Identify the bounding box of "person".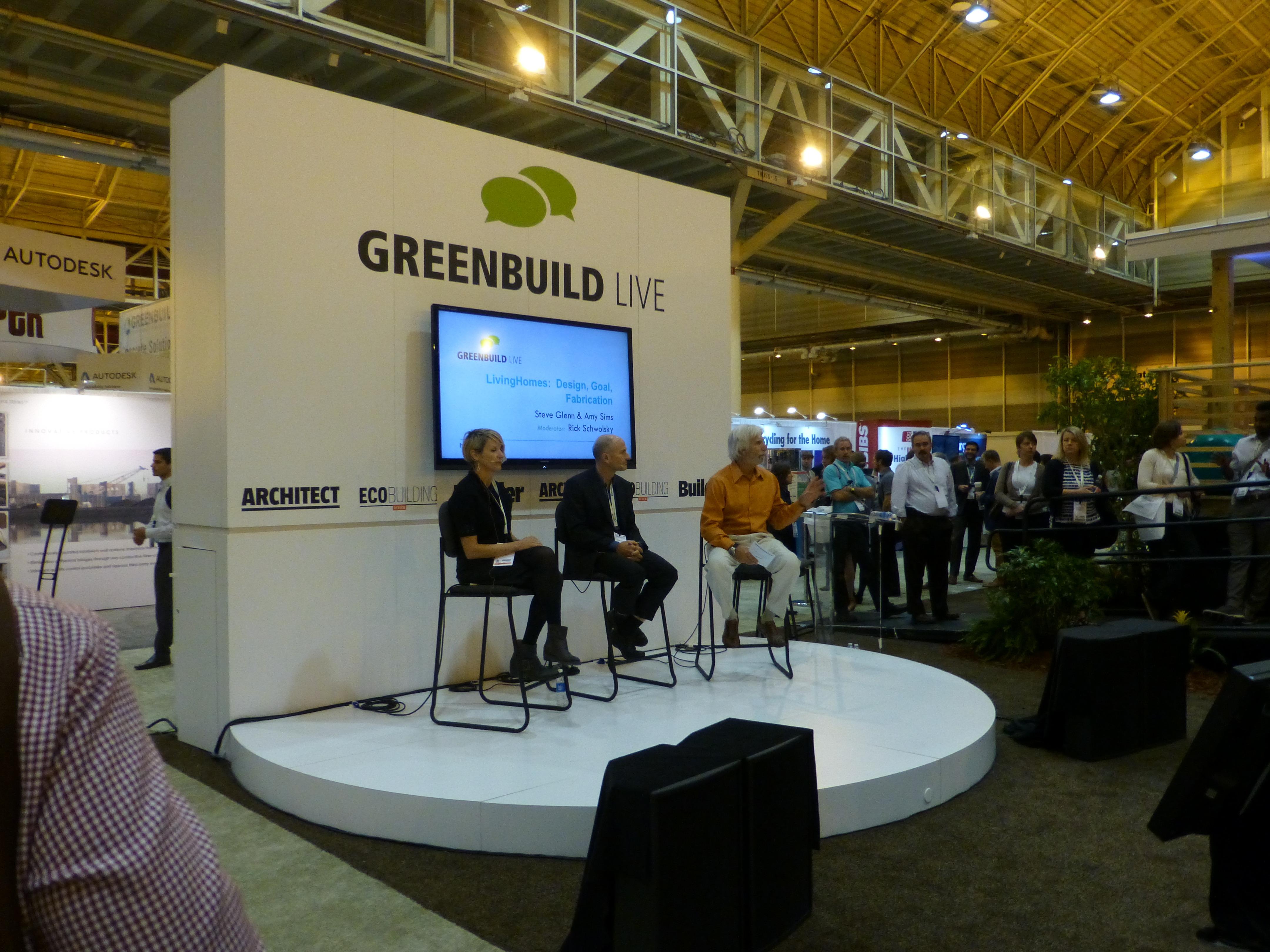
locate(226, 123, 326, 183).
